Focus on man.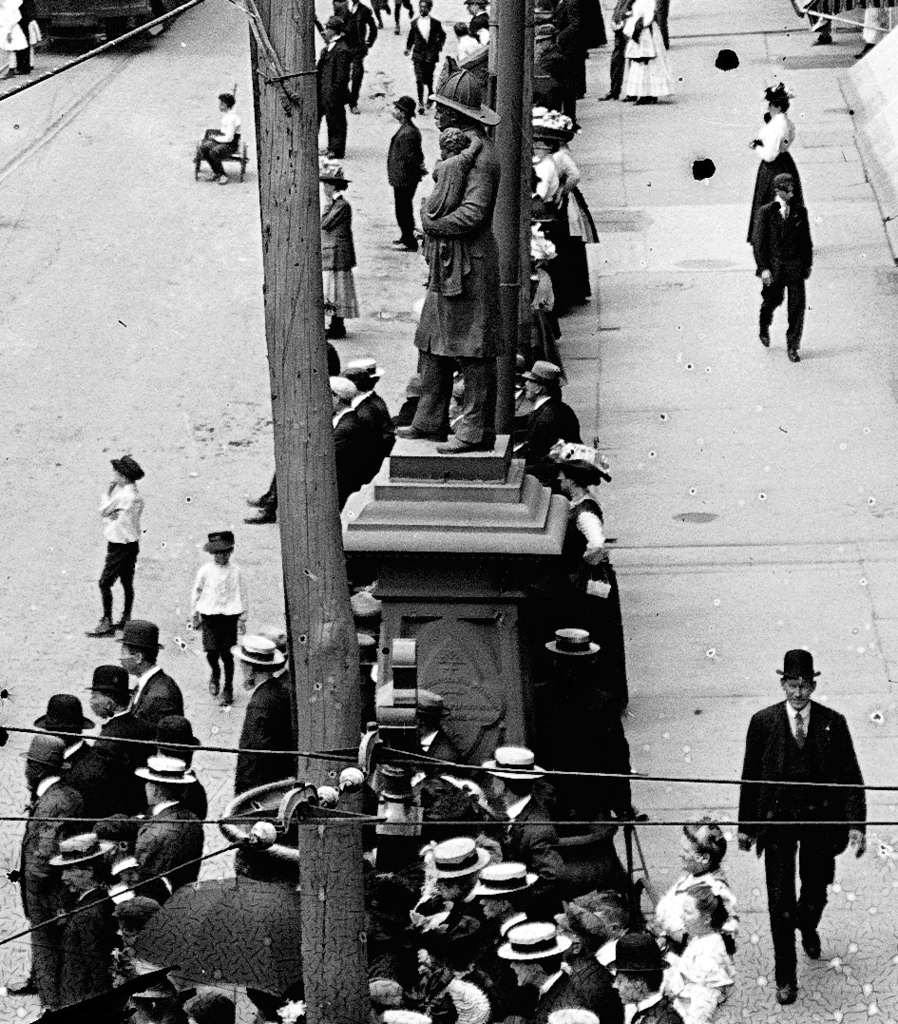
Focused at locate(512, 359, 582, 489).
